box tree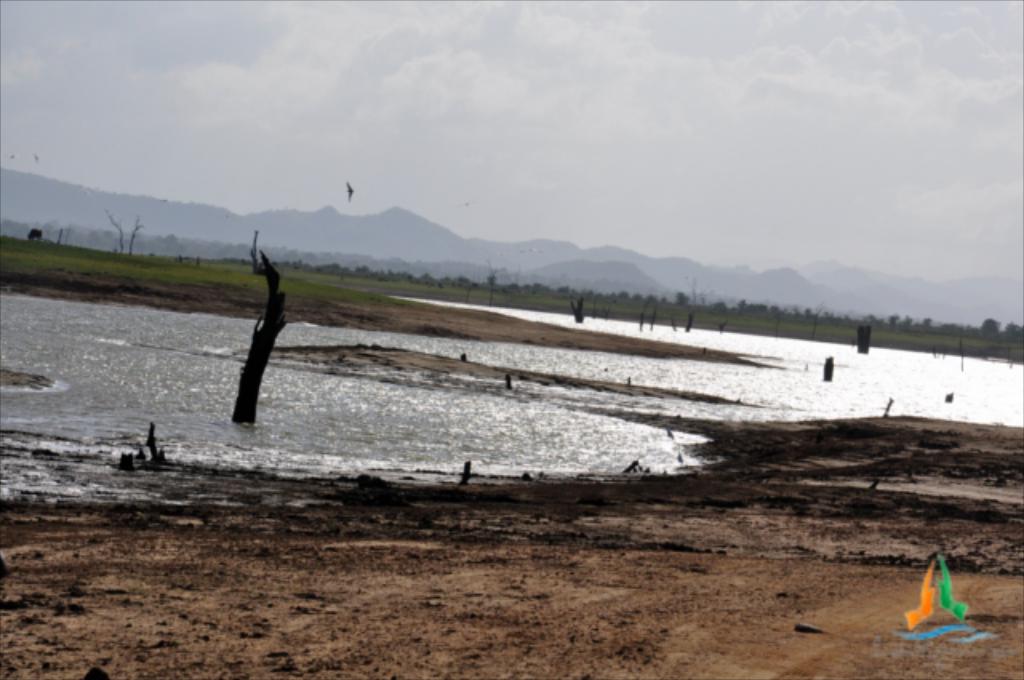
pyautogui.locateOnScreen(131, 213, 146, 256)
